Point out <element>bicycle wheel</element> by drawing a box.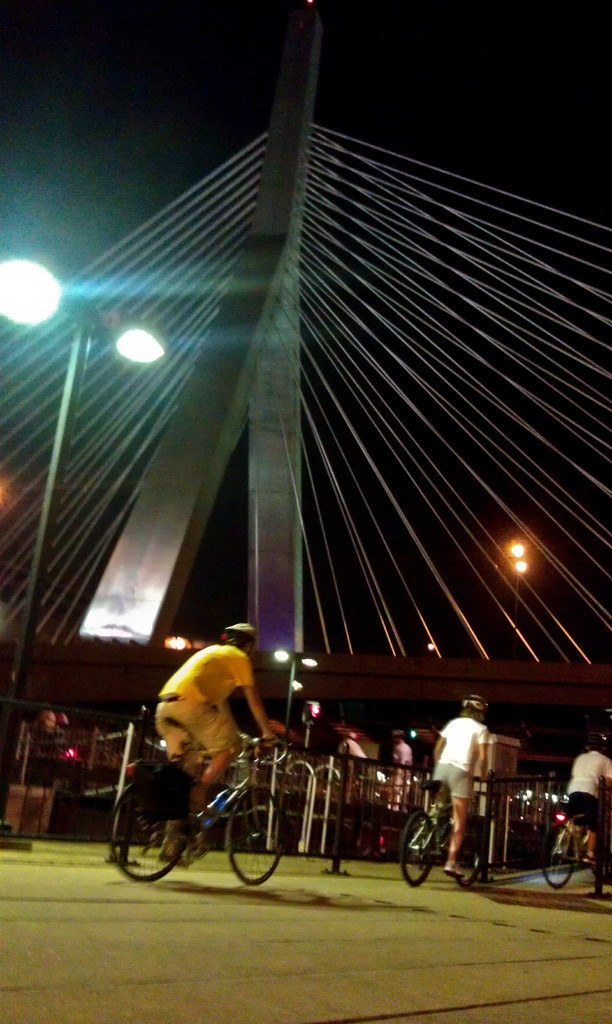
crop(402, 808, 435, 886).
